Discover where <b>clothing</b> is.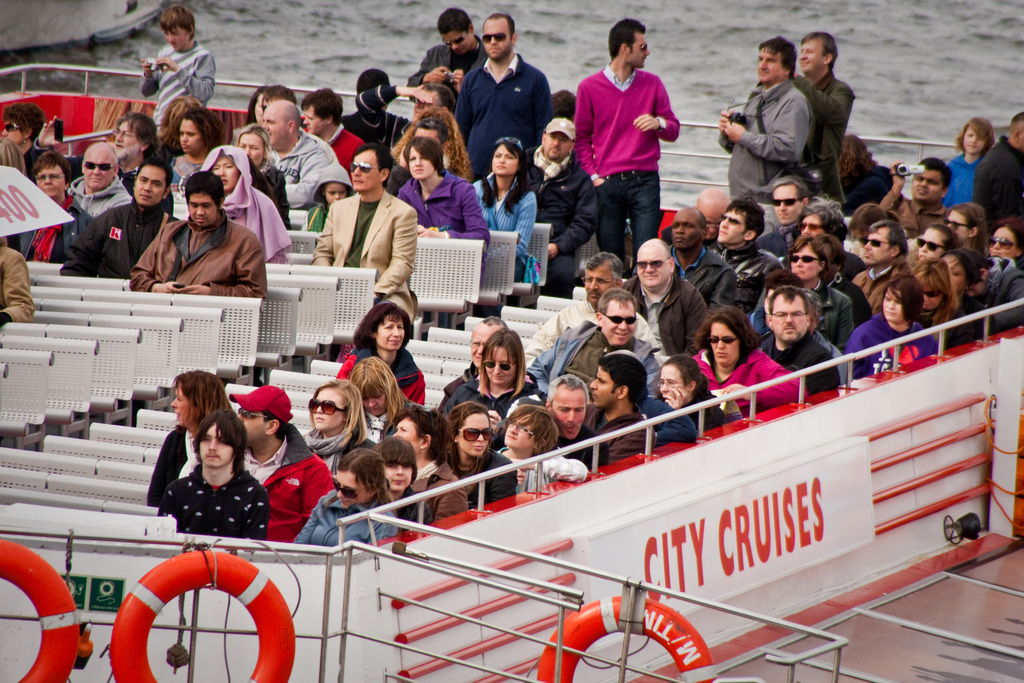
Discovered at 534,325,655,385.
